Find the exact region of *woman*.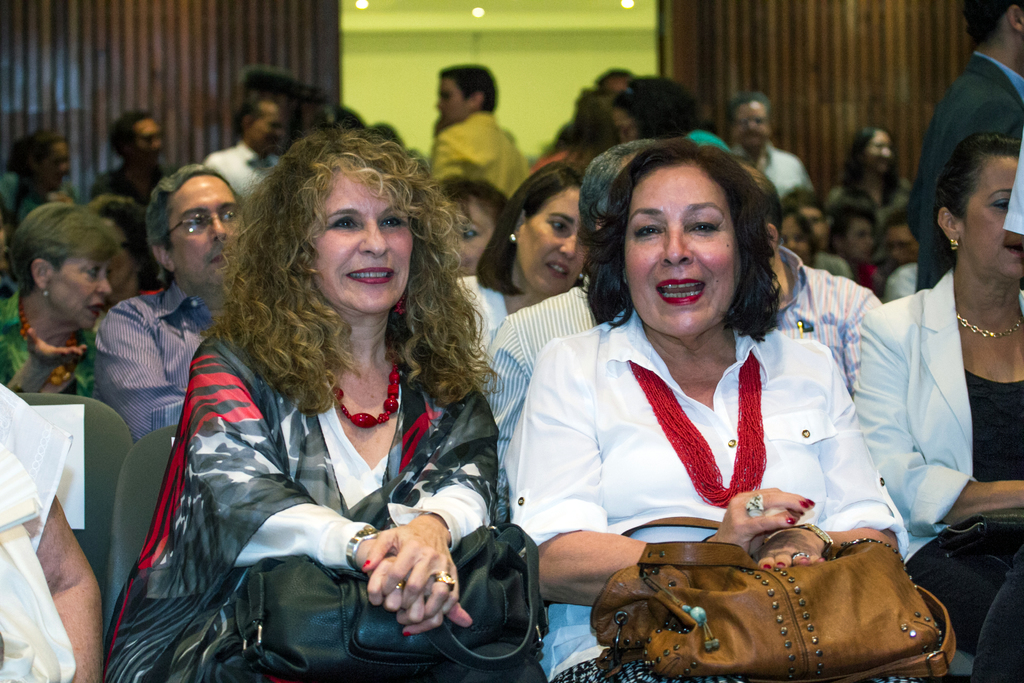
Exact region: select_region(436, 167, 512, 274).
